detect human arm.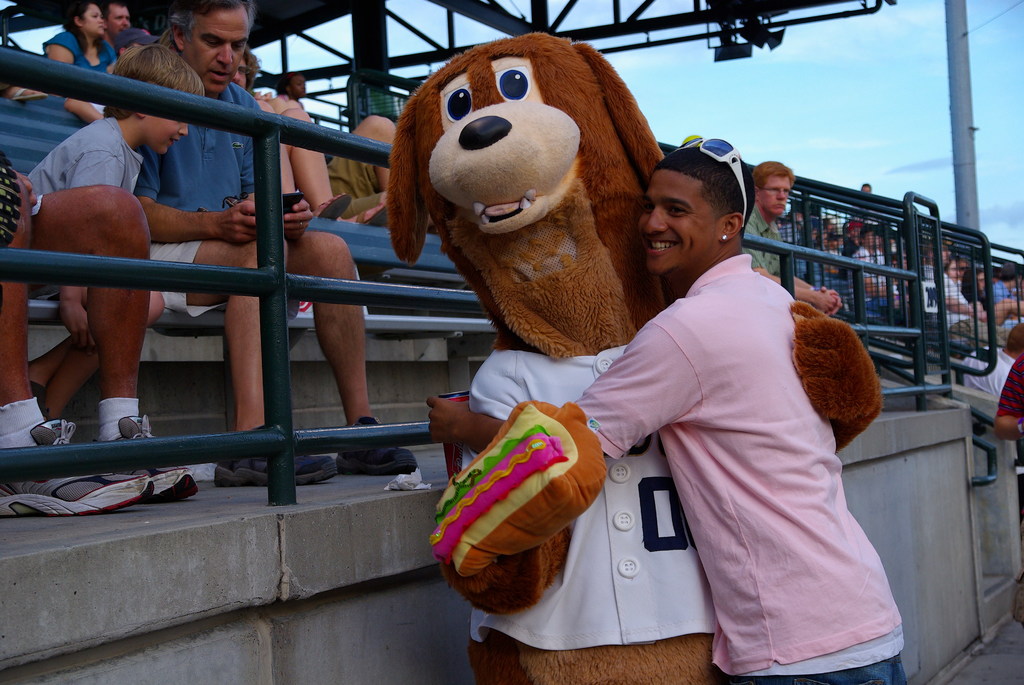
Detected at (left=132, top=143, right=256, bottom=243).
